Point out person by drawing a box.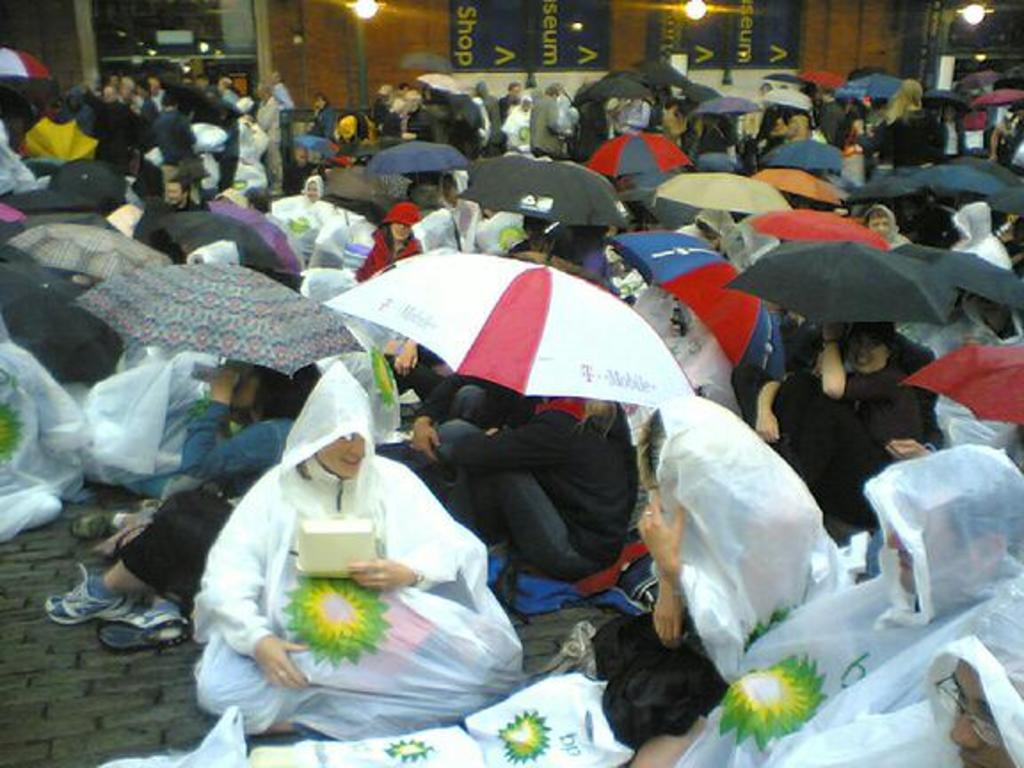
0 85 64 217.
